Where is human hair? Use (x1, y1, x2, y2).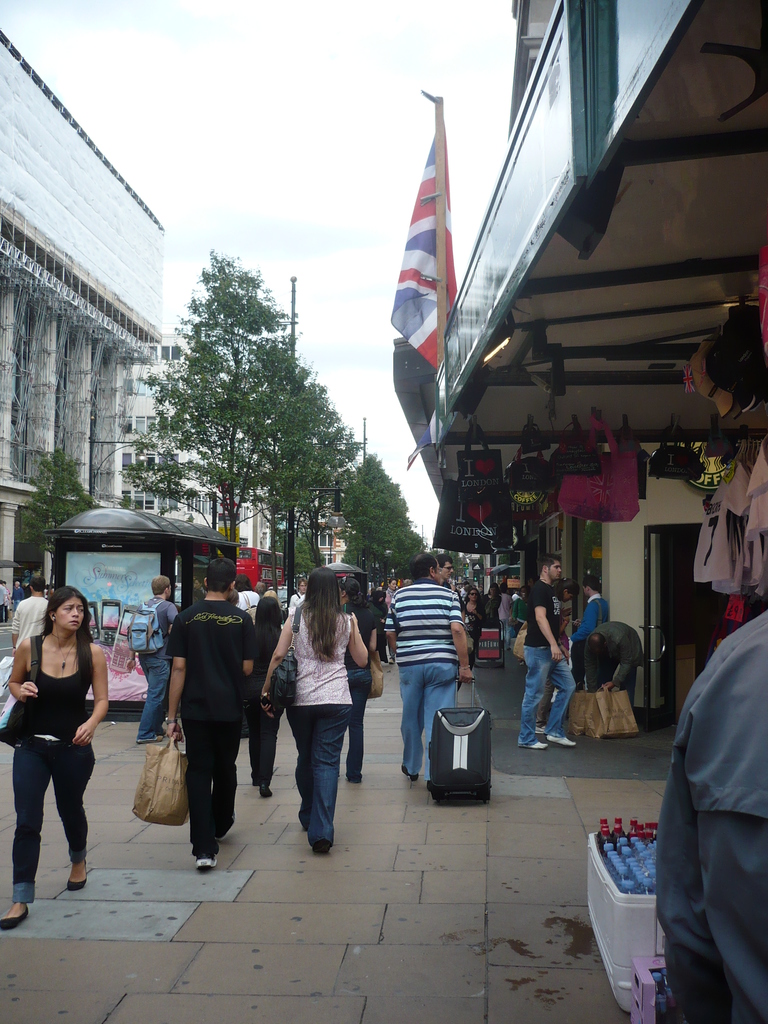
(436, 550, 453, 570).
